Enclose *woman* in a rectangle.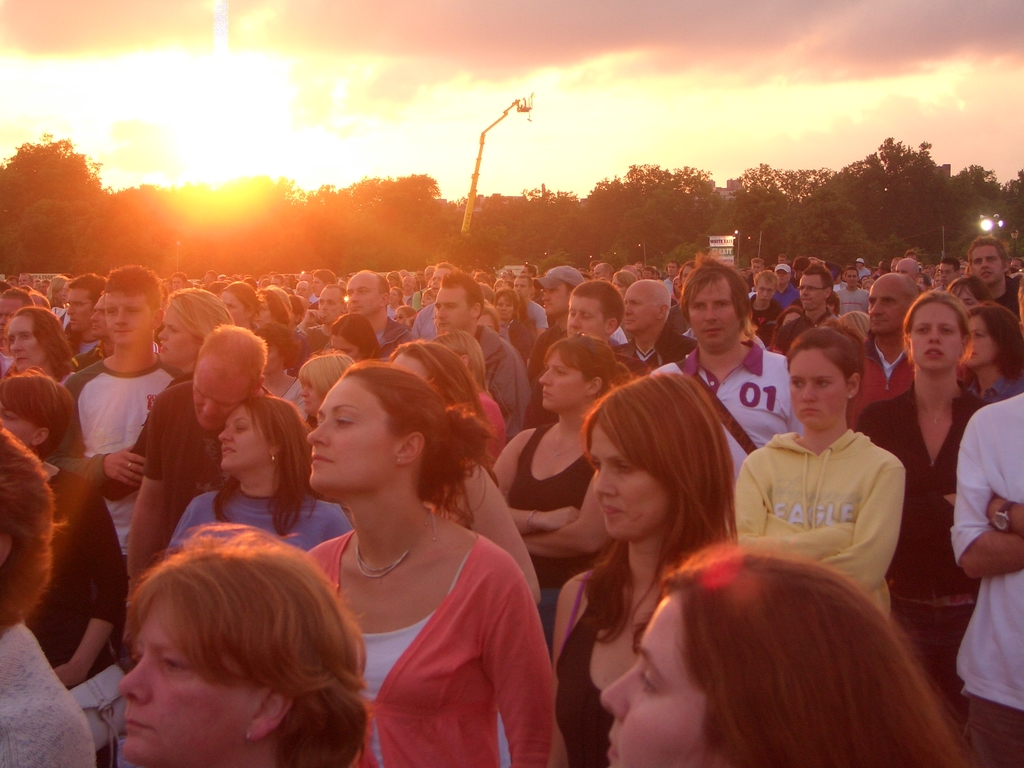
[121, 525, 367, 766].
